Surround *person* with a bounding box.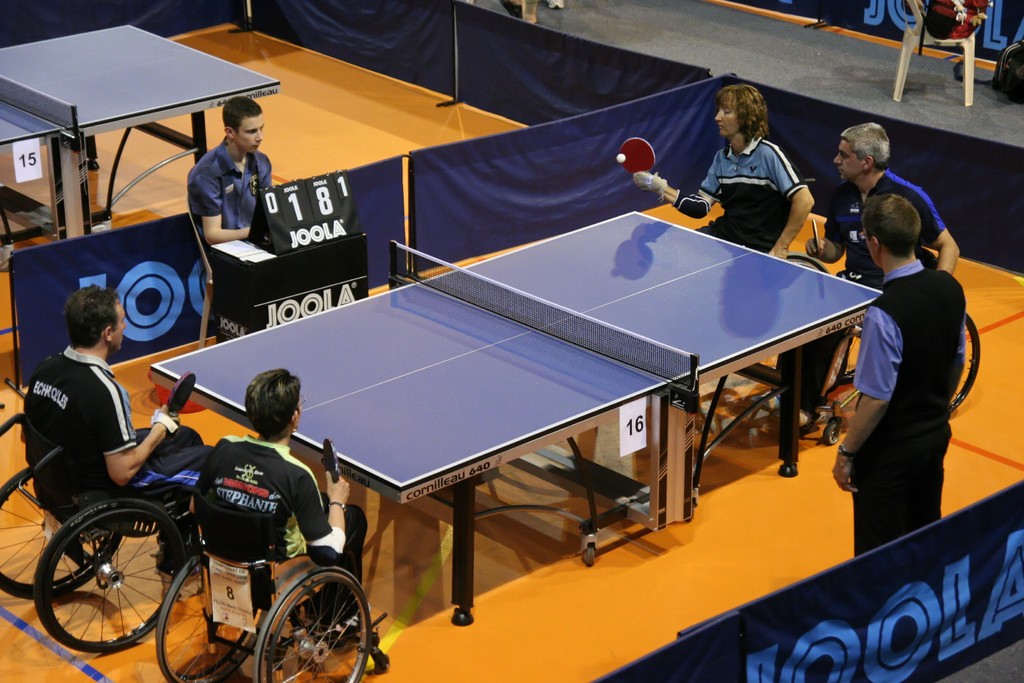
(left=692, top=83, right=825, bottom=263).
